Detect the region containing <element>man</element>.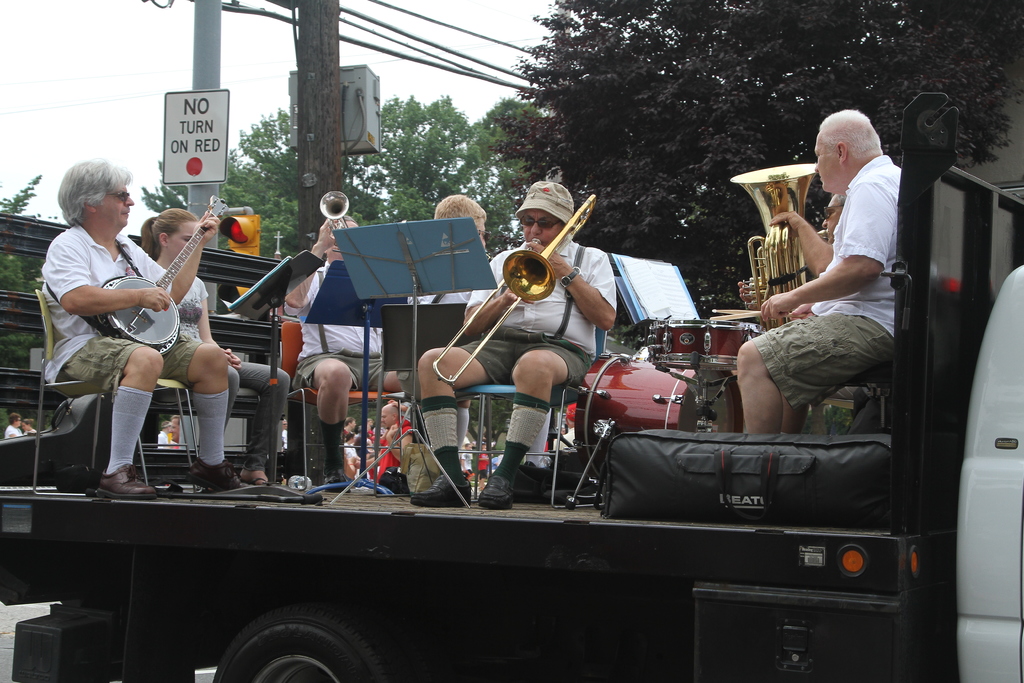
left=5, top=414, right=22, bottom=444.
